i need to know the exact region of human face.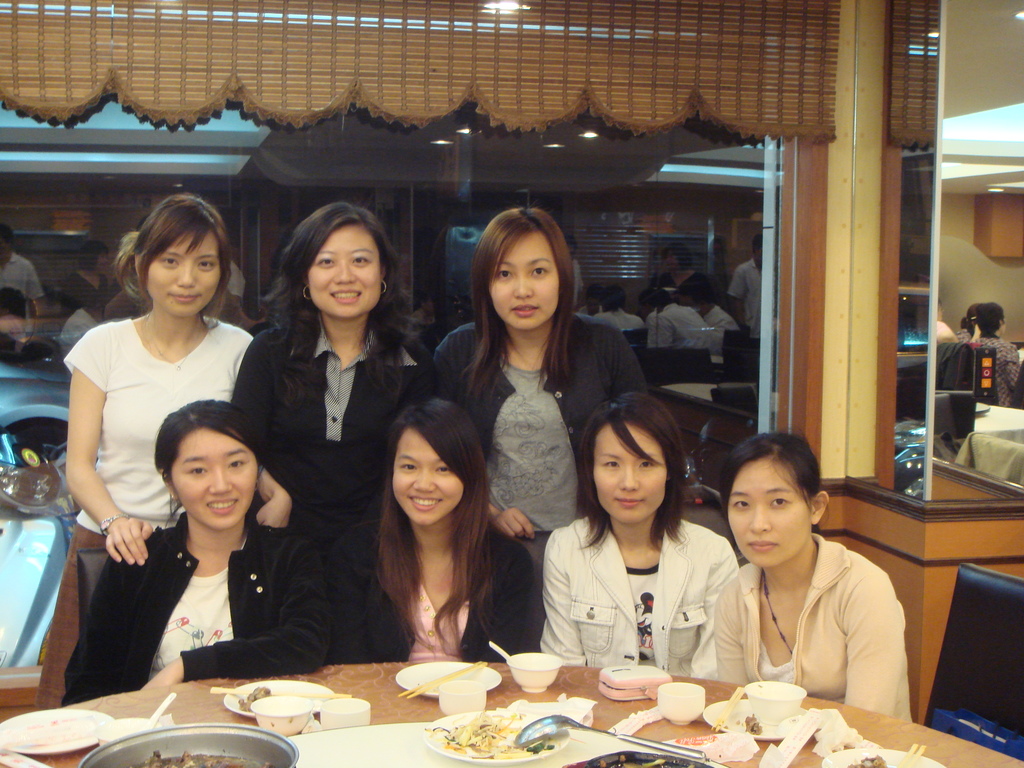
Region: box(142, 229, 225, 319).
